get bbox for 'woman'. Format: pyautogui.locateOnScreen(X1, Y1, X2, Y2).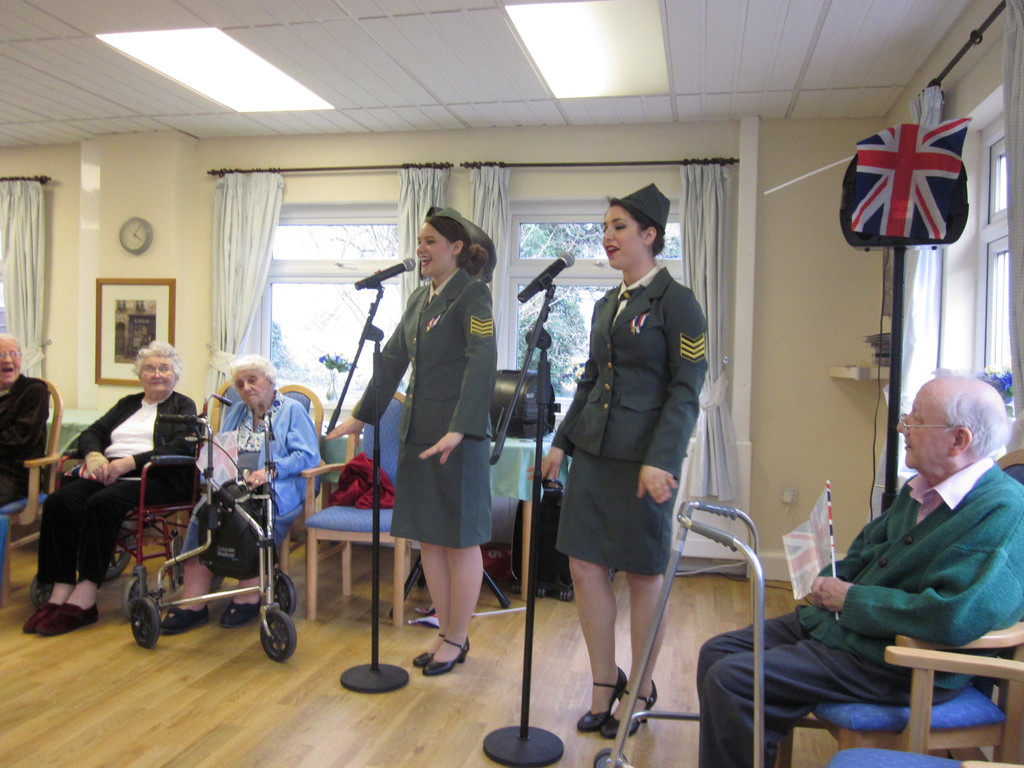
pyautogui.locateOnScreen(525, 183, 708, 740).
